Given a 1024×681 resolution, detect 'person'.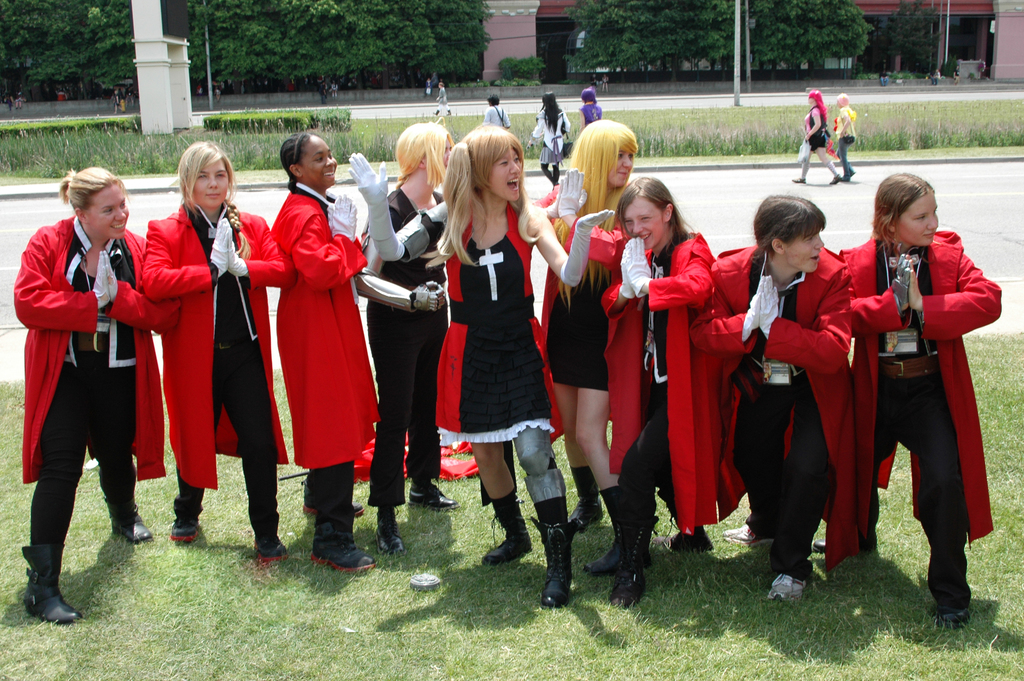
box(353, 124, 452, 557).
